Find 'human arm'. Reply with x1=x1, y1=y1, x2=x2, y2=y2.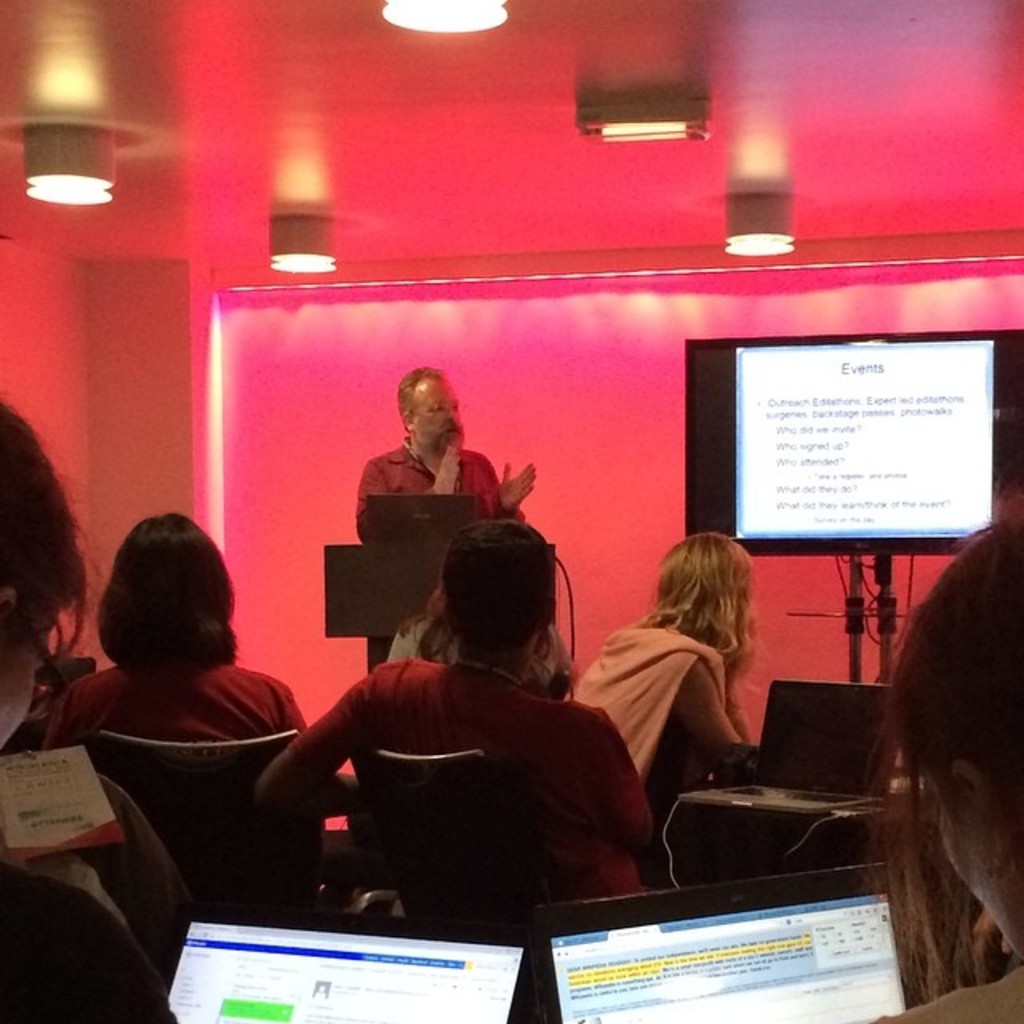
x1=677, y1=664, x2=754, y2=763.
